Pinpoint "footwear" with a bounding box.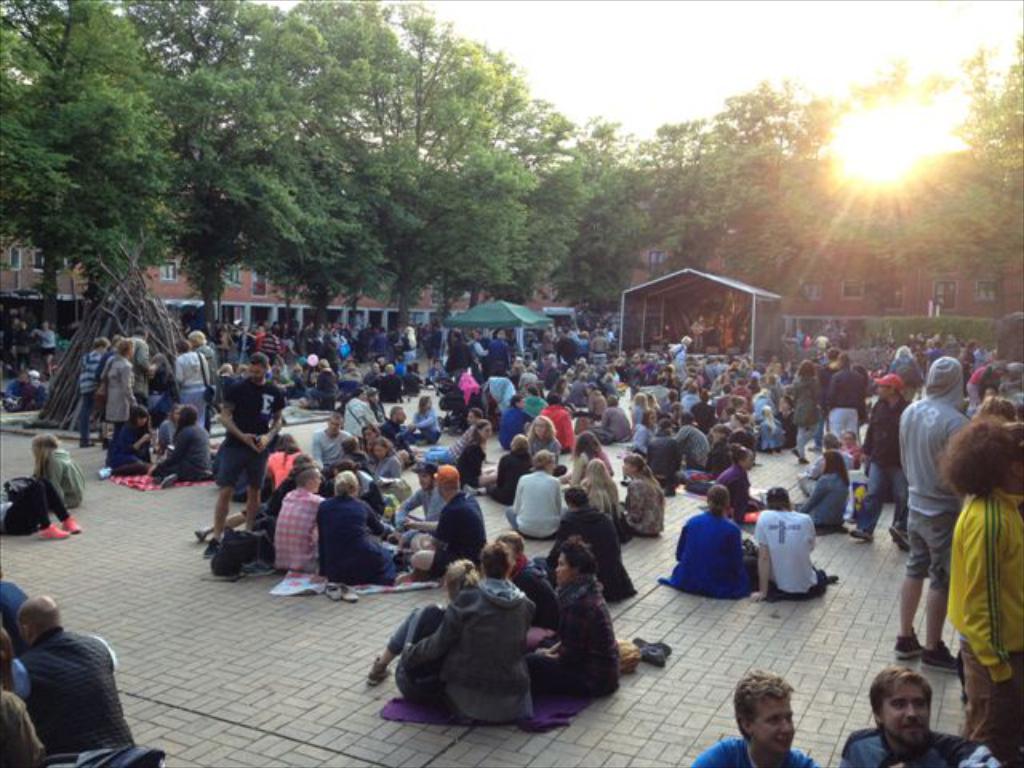
[x1=203, y1=538, x2=218, y2=562].
